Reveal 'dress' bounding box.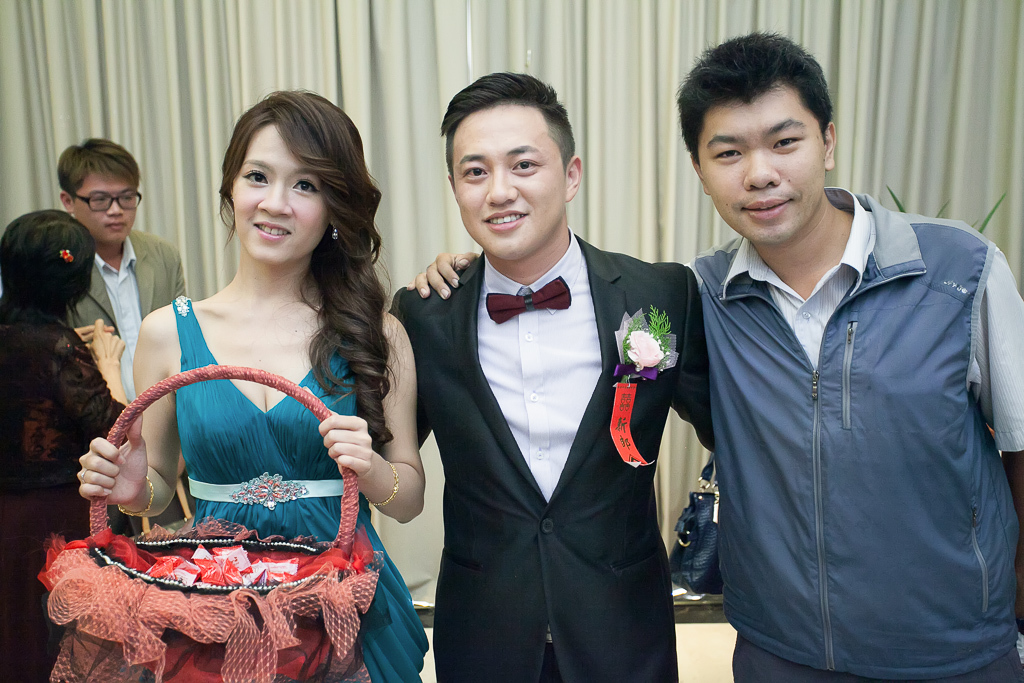
Revealed: bbox(0, 312, 127, 680).
